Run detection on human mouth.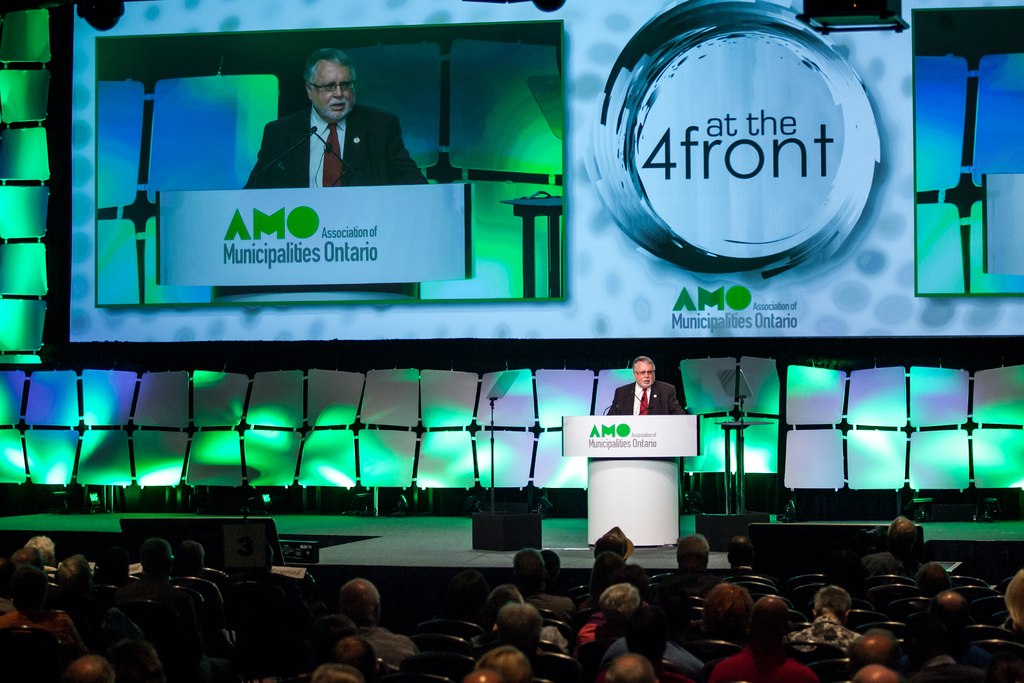
Result: x1=328, y1=103, x2=350, y2=113.
